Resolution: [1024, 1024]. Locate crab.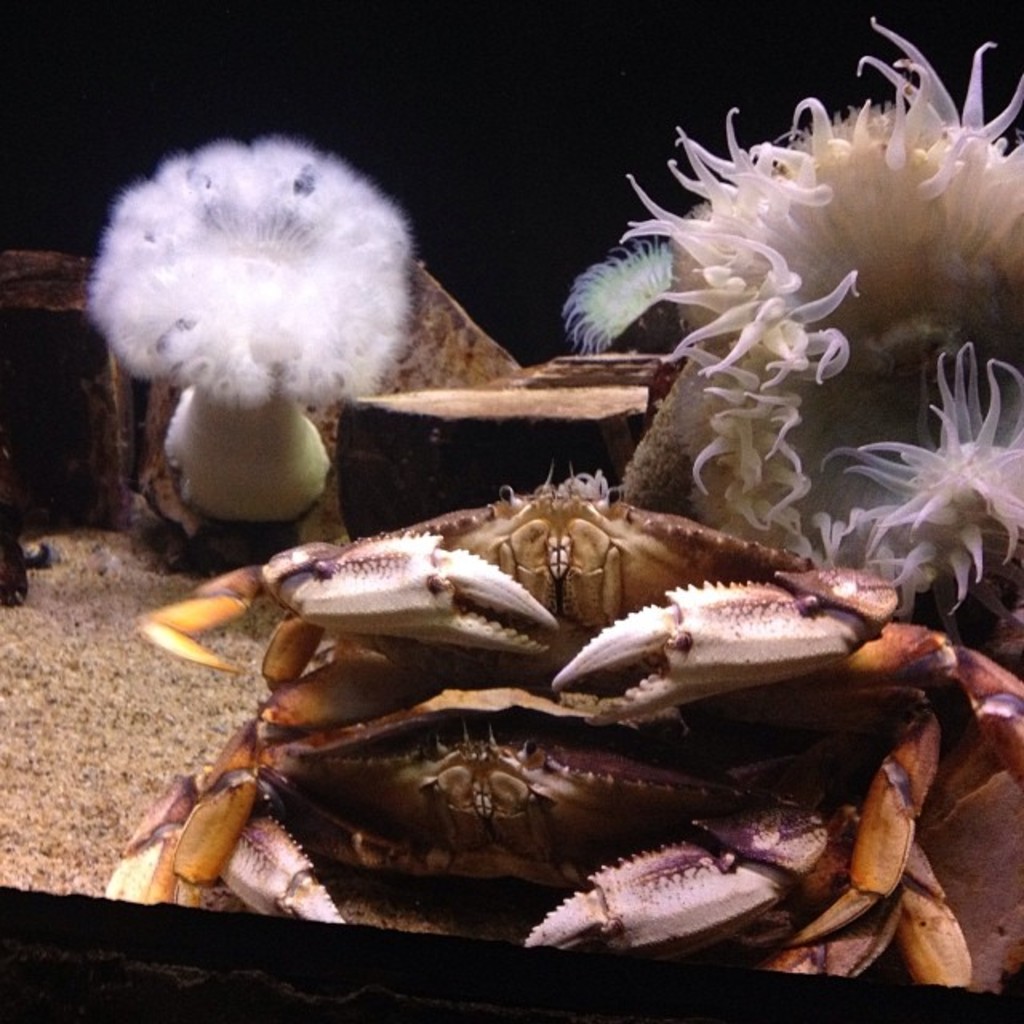
{"left": 104, "top": 458, "right": 1022, "bottom": 994}.
